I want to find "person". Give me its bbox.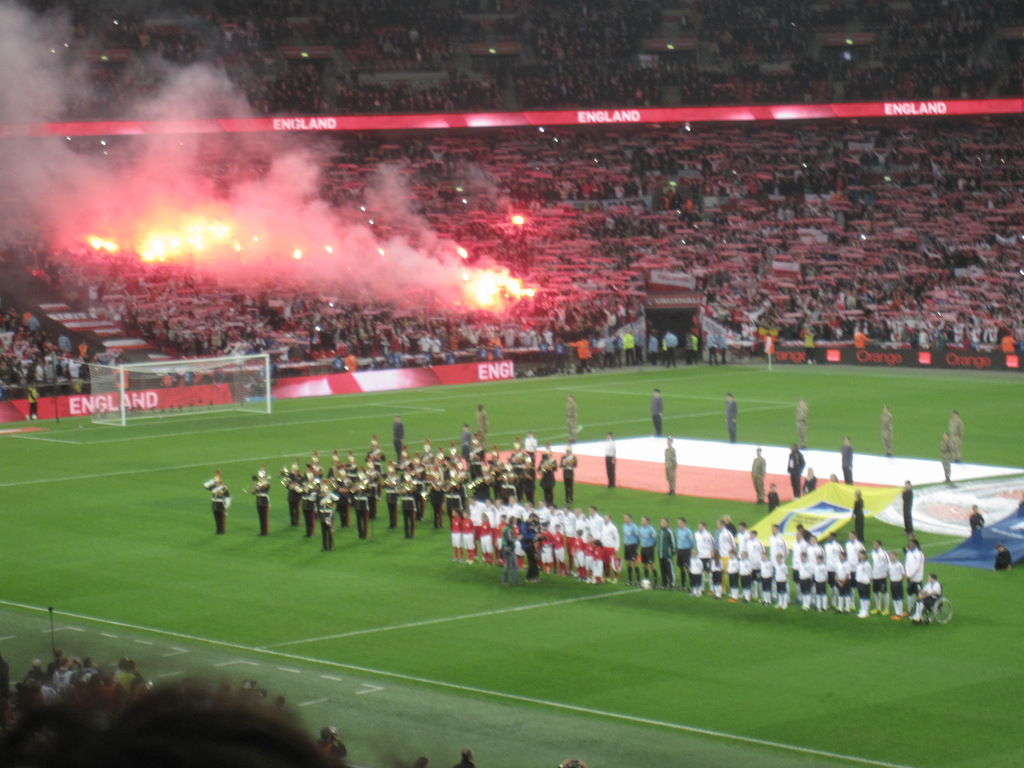
(673, 515, 700, 587).
